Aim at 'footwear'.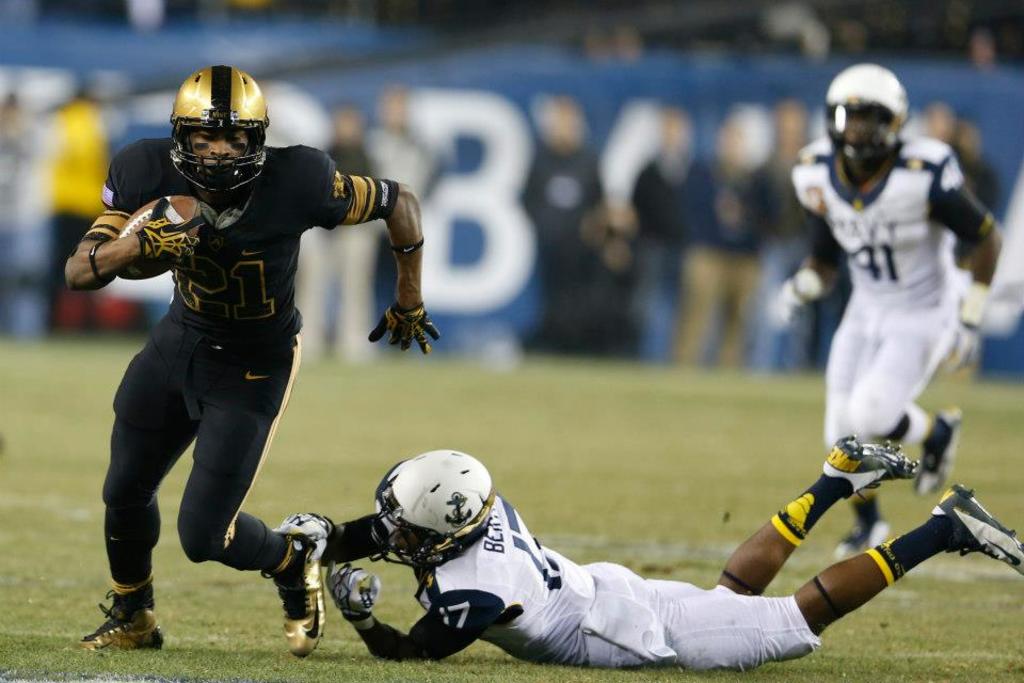
Aimed at [left=831, top=513, right=886, bottom=560].
